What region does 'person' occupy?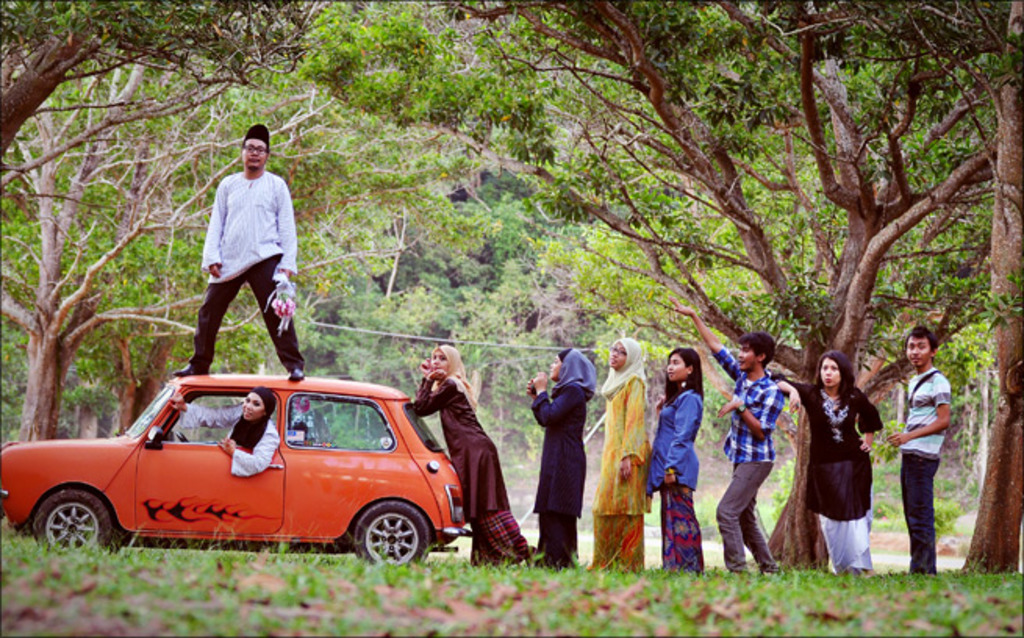
641, 338, 707, 572.
